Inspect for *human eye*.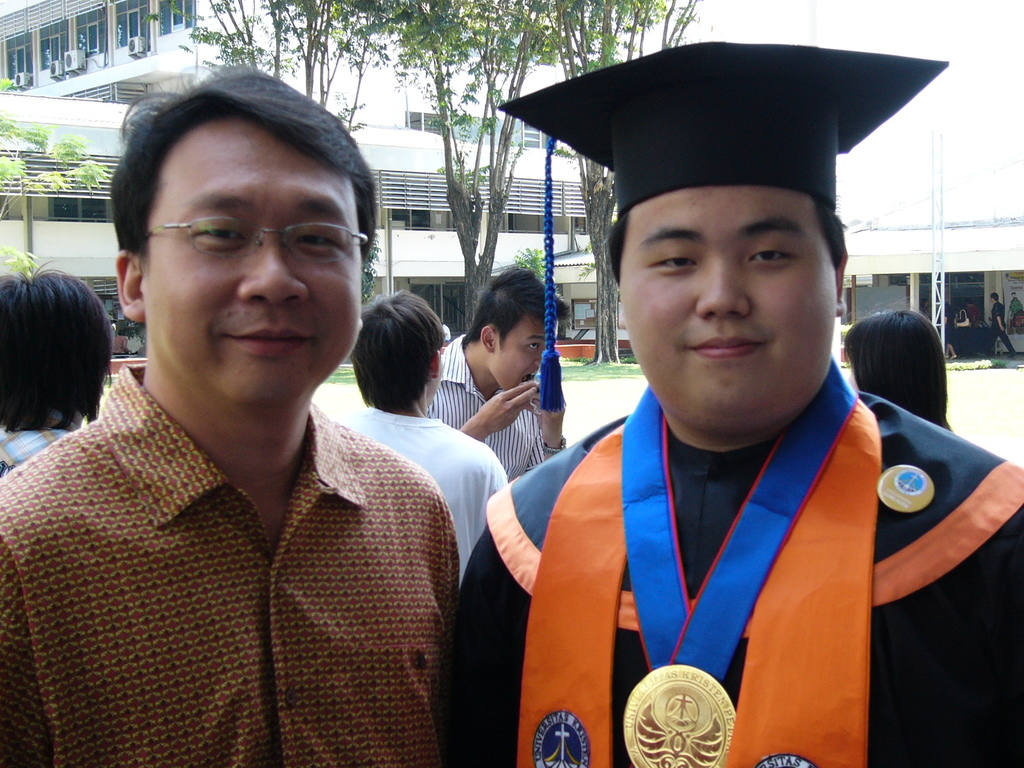
Inspection: rect(746, 241, 794, 273).
